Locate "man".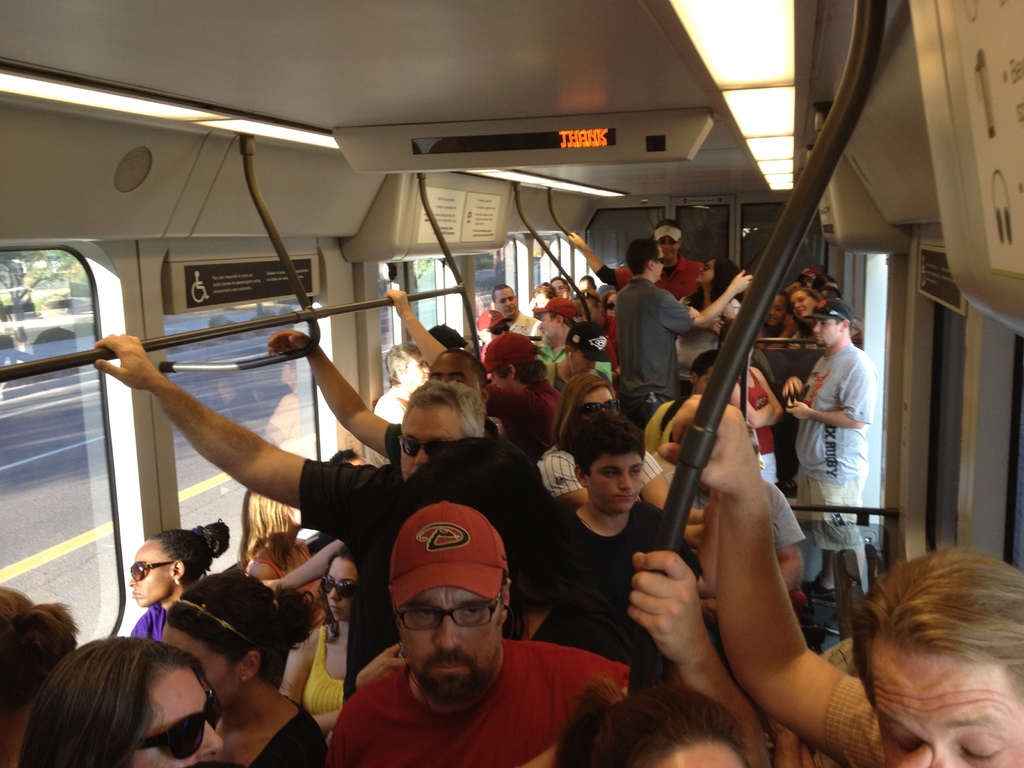
Bounding box: BBox(536, 292, 615, 380).
